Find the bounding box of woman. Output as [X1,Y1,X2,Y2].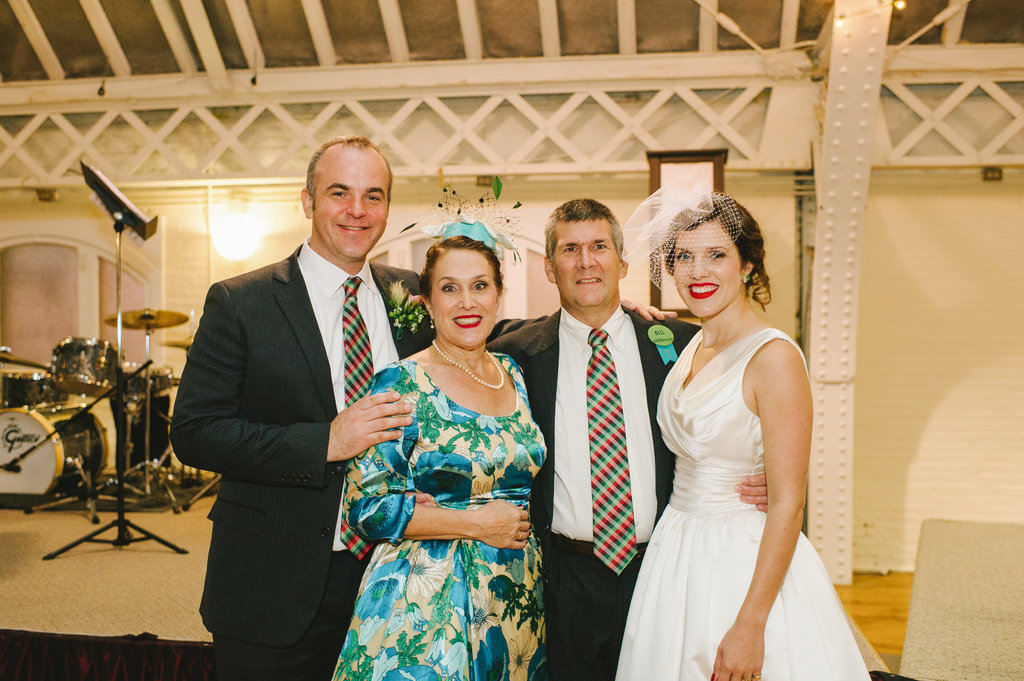
[339,218,550,680].
